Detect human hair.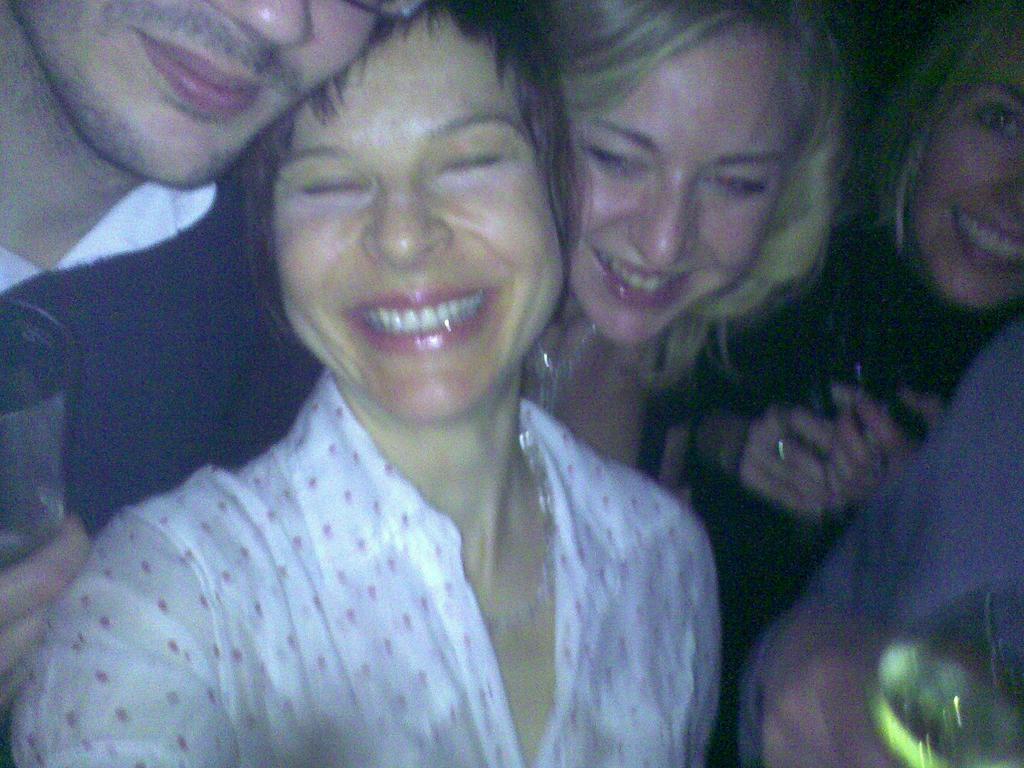
Detected at 238, 8, 598, 360.
